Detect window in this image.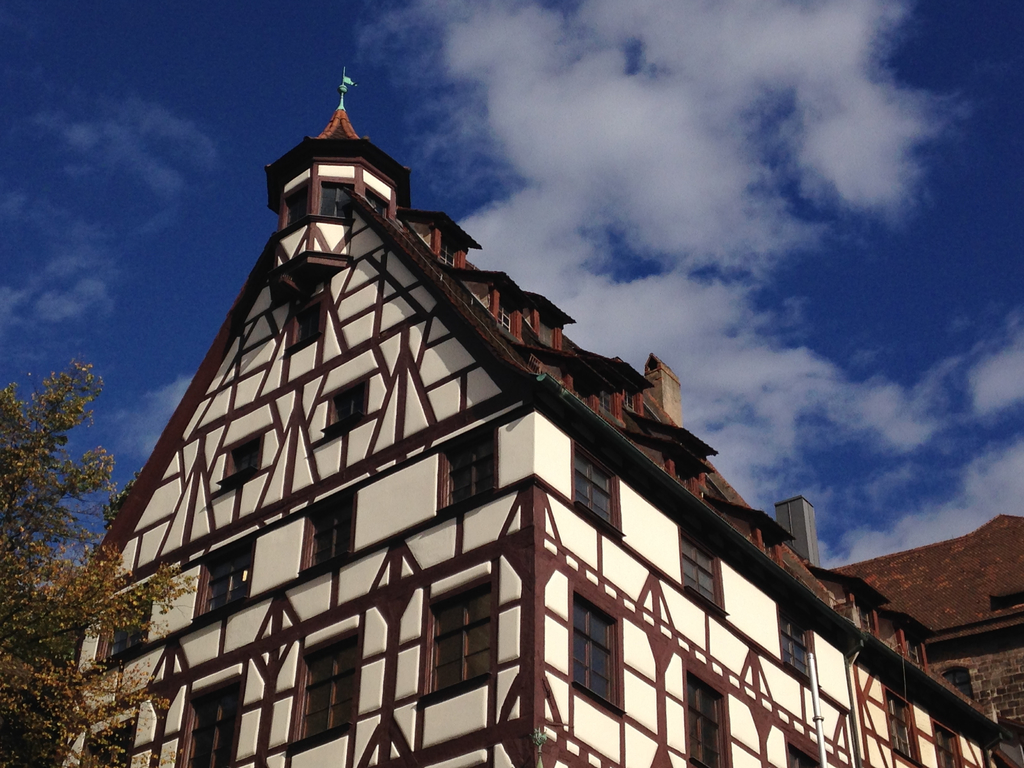
Detection: (574, 444, 618, 529).
